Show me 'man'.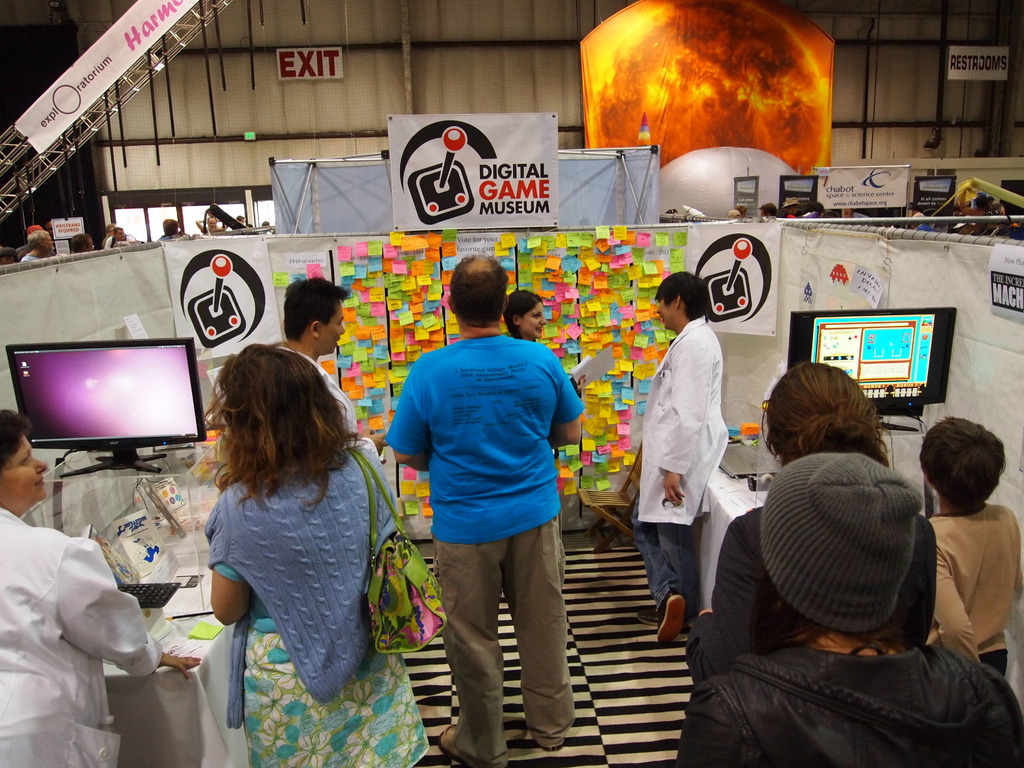
'man' is here: 383 266 598 746.
